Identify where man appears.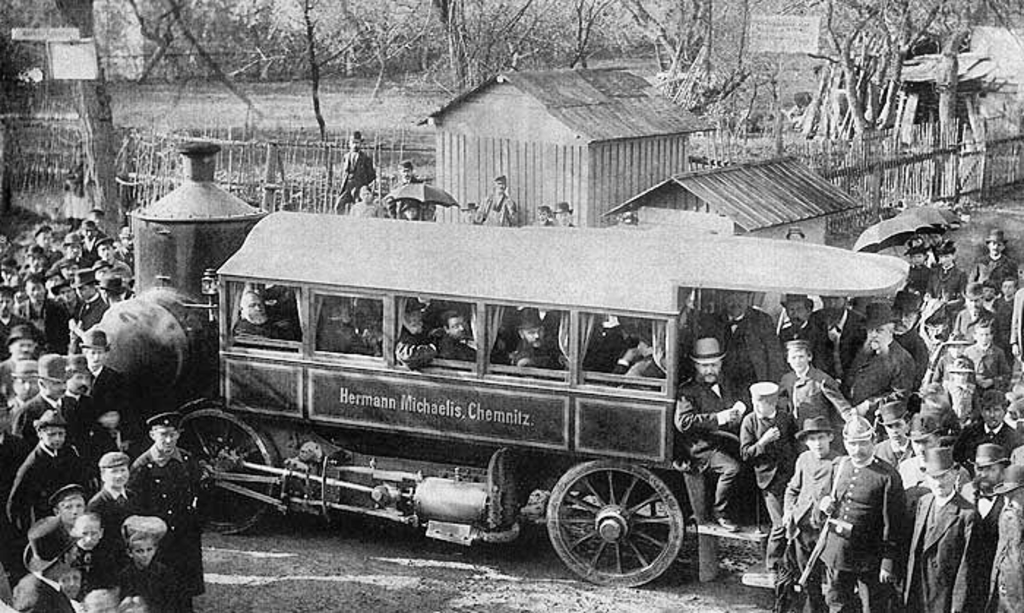
Appears at bbox(689, 285, 784, 420).
